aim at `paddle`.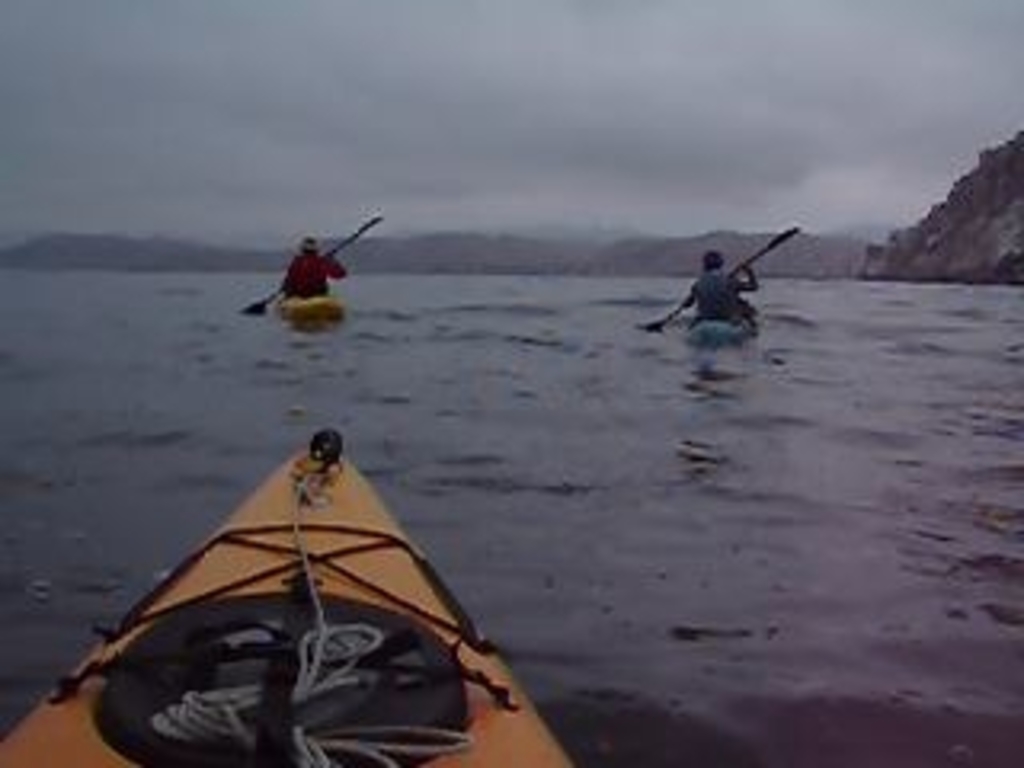
Aimed at [left=592, top=211, right=813, bottom=342].
